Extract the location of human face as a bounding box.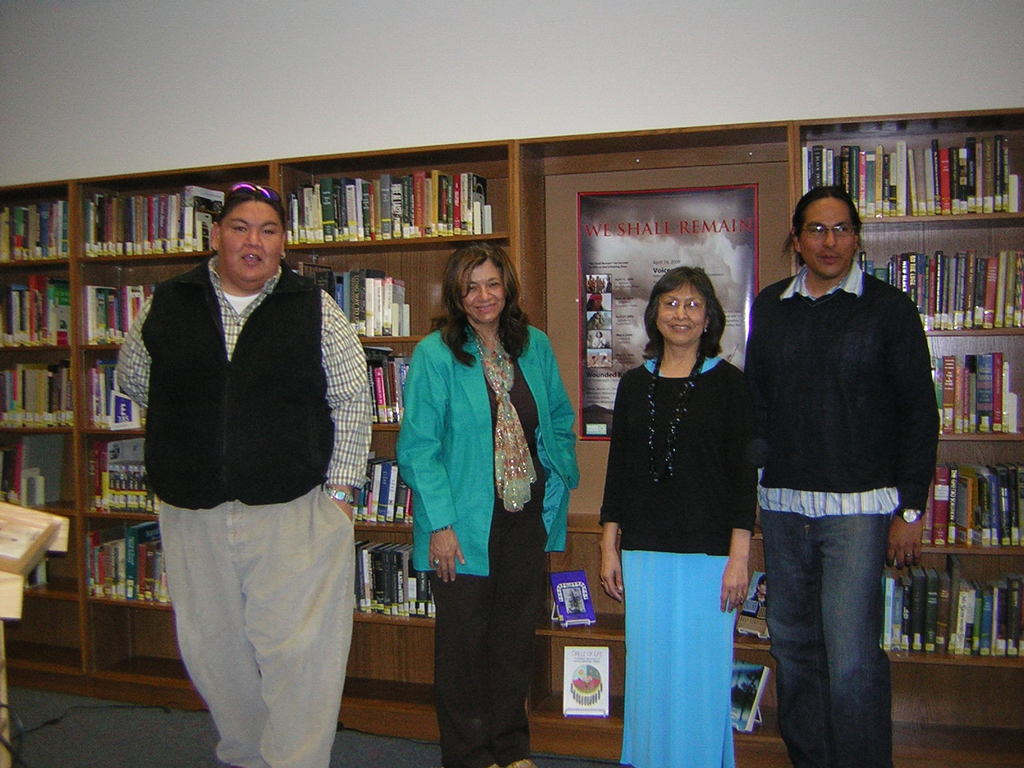
left=220, top=201, right=282, bottom=281.
